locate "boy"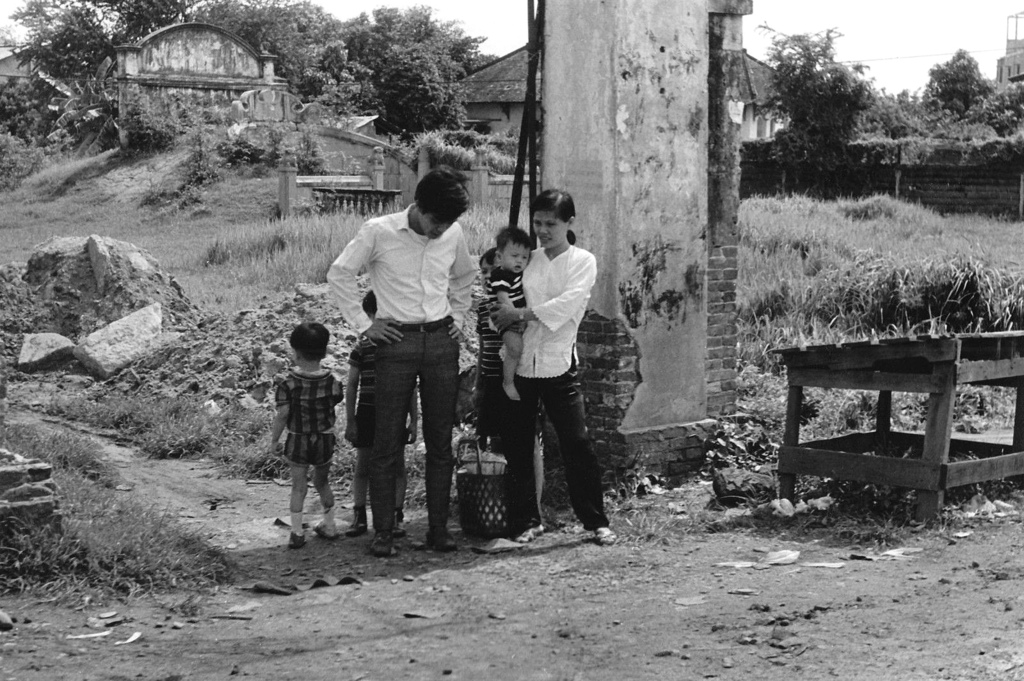
<bbox>492, 220, 529, 405</bbox>
